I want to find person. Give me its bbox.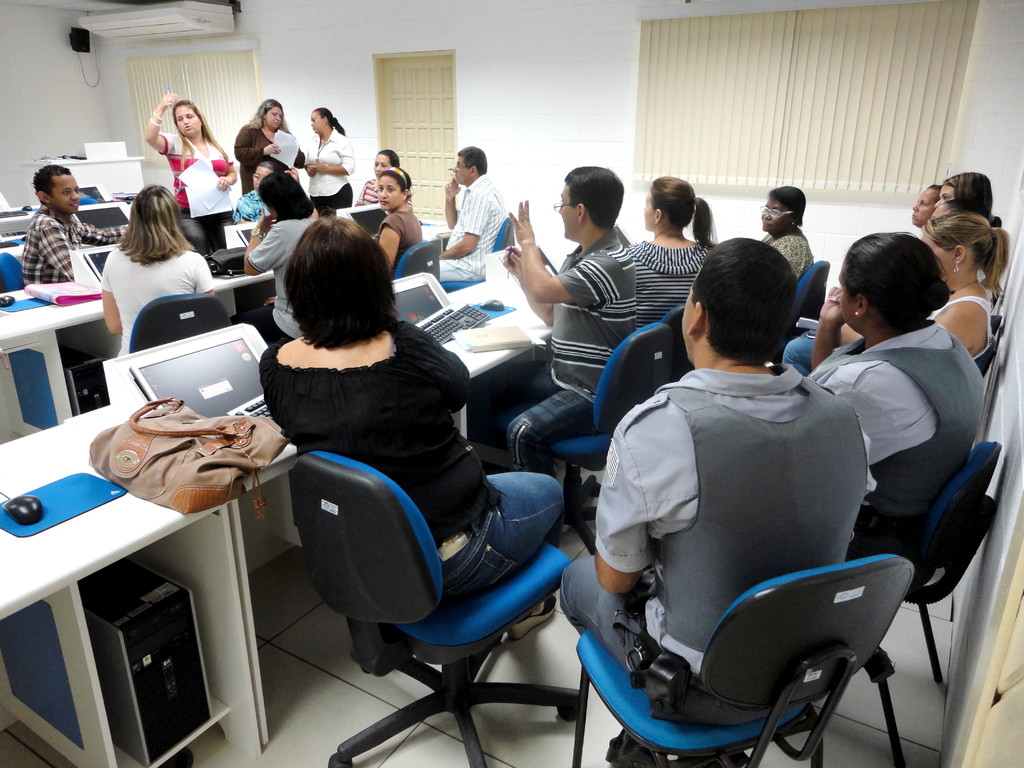
495 170 642 536.
